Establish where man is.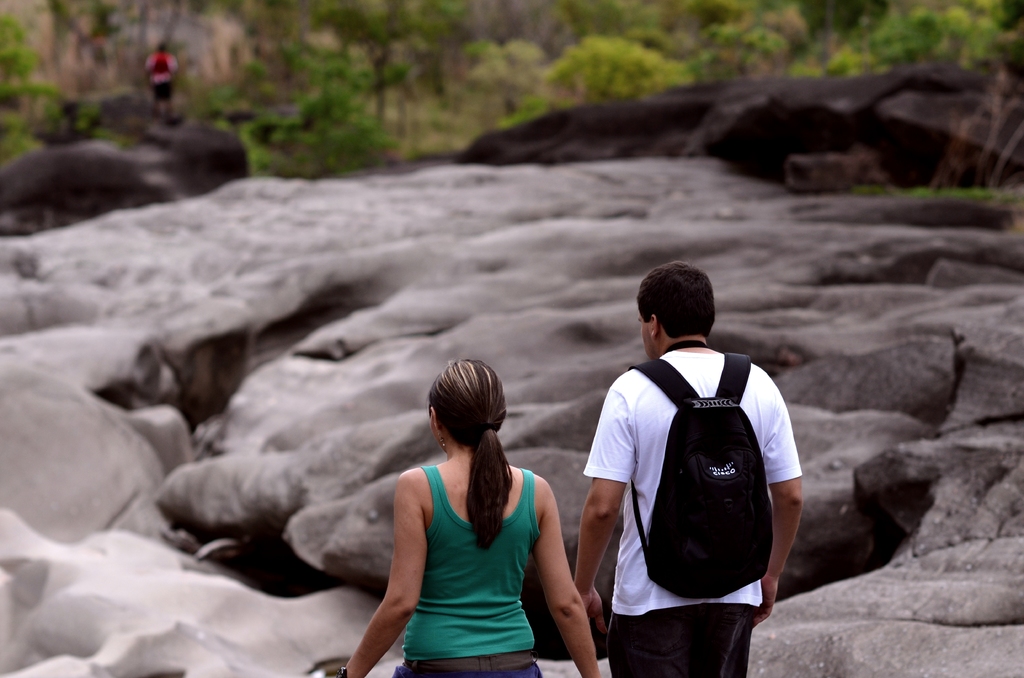
Established at x1=567 y1=257 x2=805 y2=676.
